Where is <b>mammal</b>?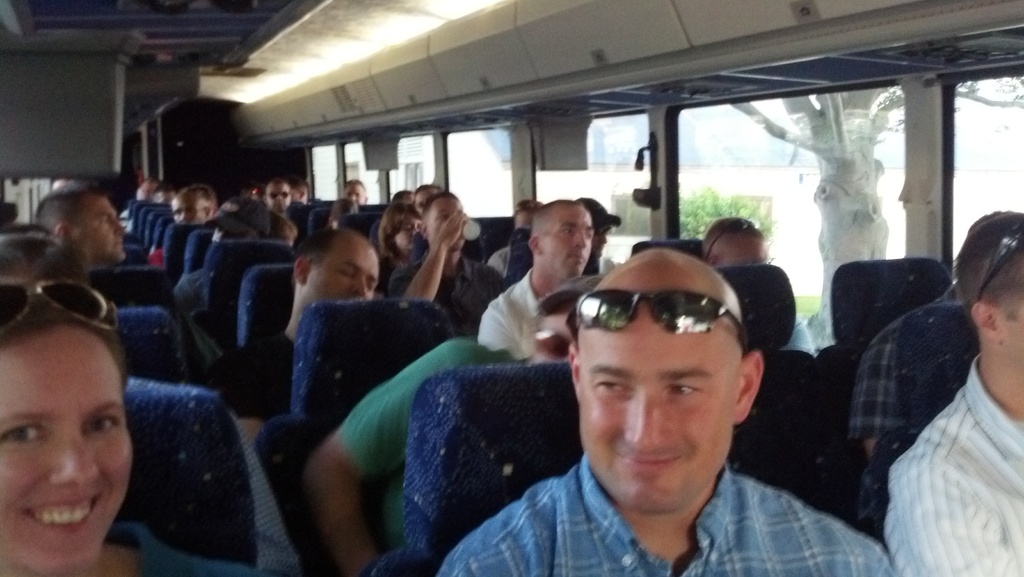
x1=32, y1=191, x2=129, y2=271.
